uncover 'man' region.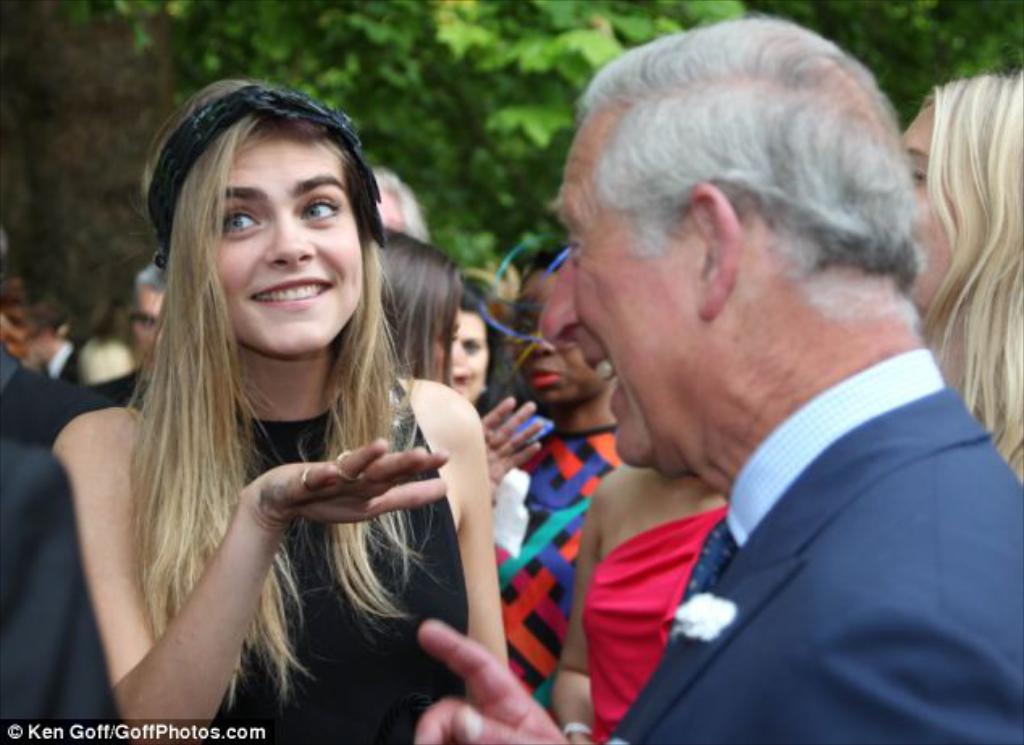
Uncovered: <region>27, 294, 81, 389</region>.
